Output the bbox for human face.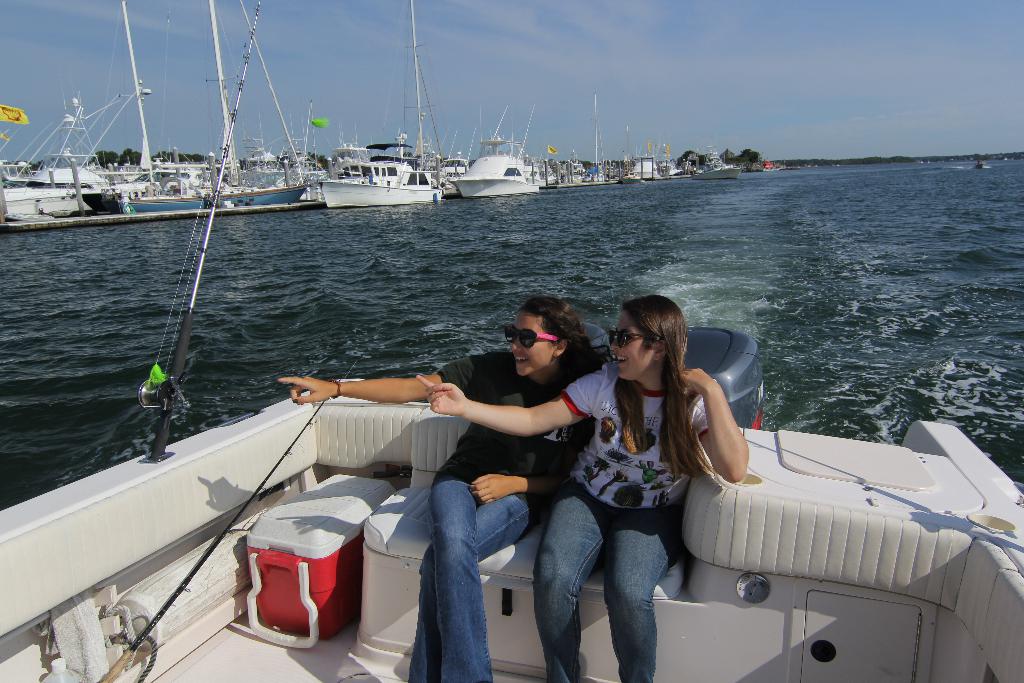
crop(514, 309, 559, 378).
